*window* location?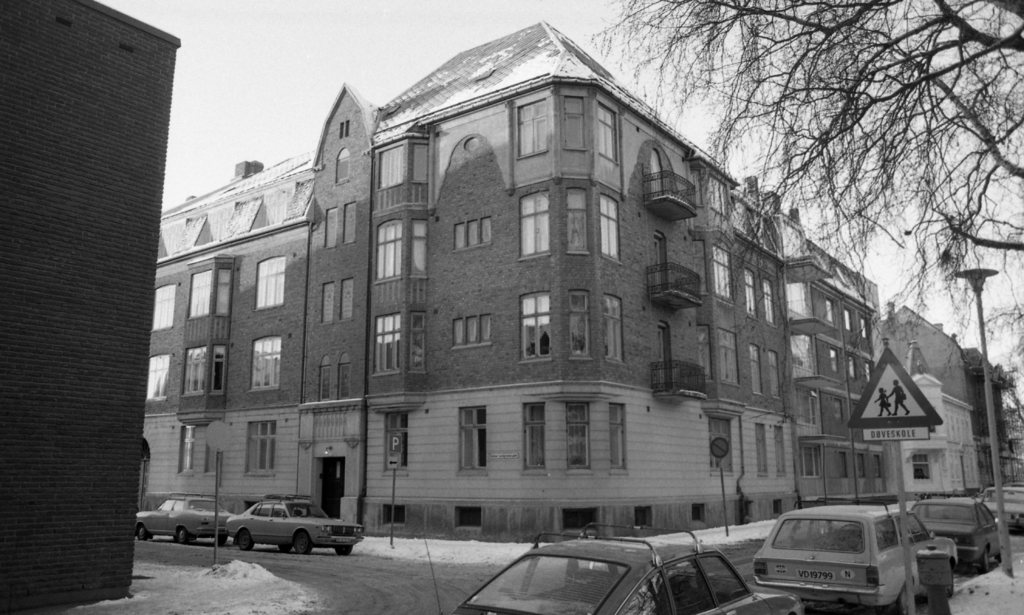
Rect(380, 414, 414, 470)
